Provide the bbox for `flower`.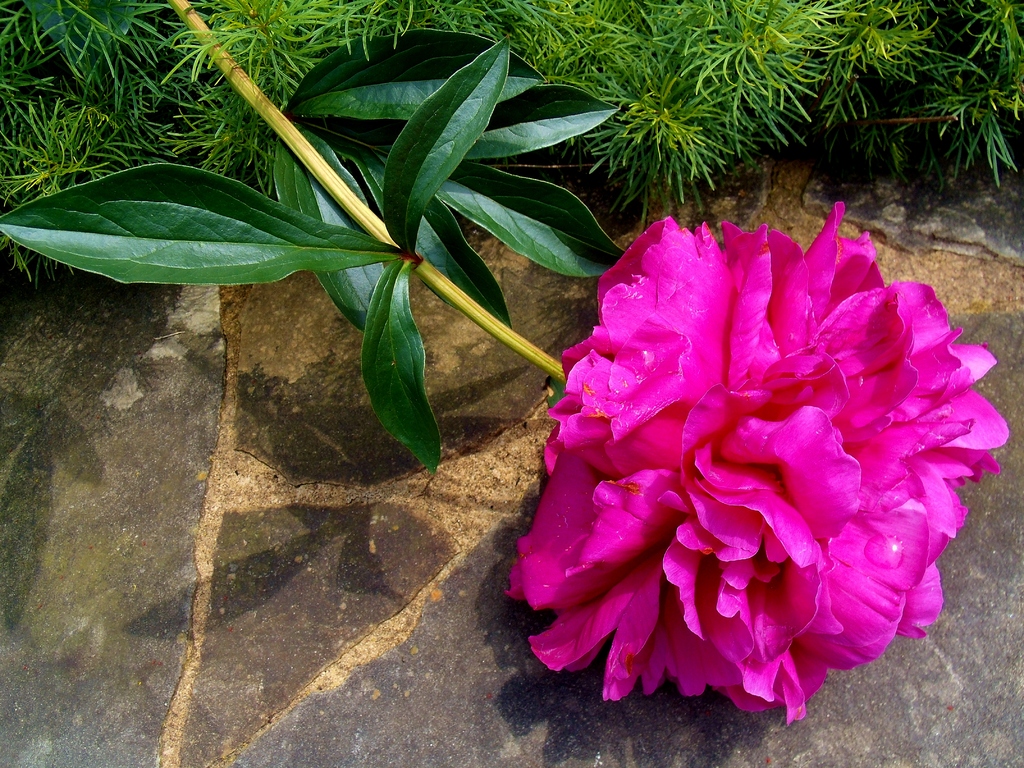
x1=506, y1=200, x2=1017, y2=728.
